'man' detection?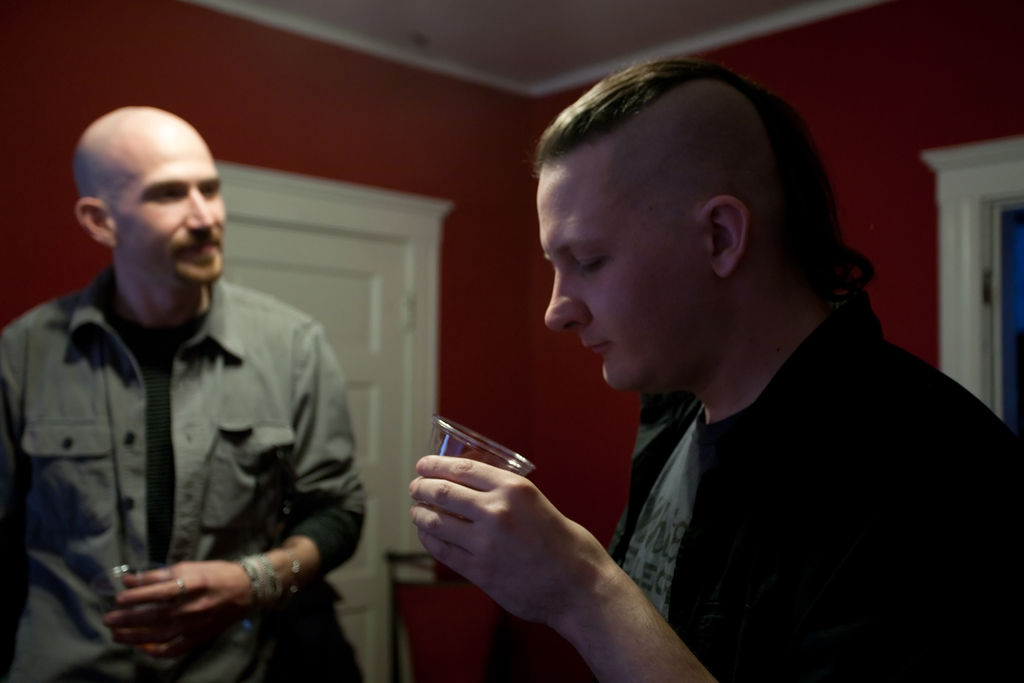
411,49,1023,682
